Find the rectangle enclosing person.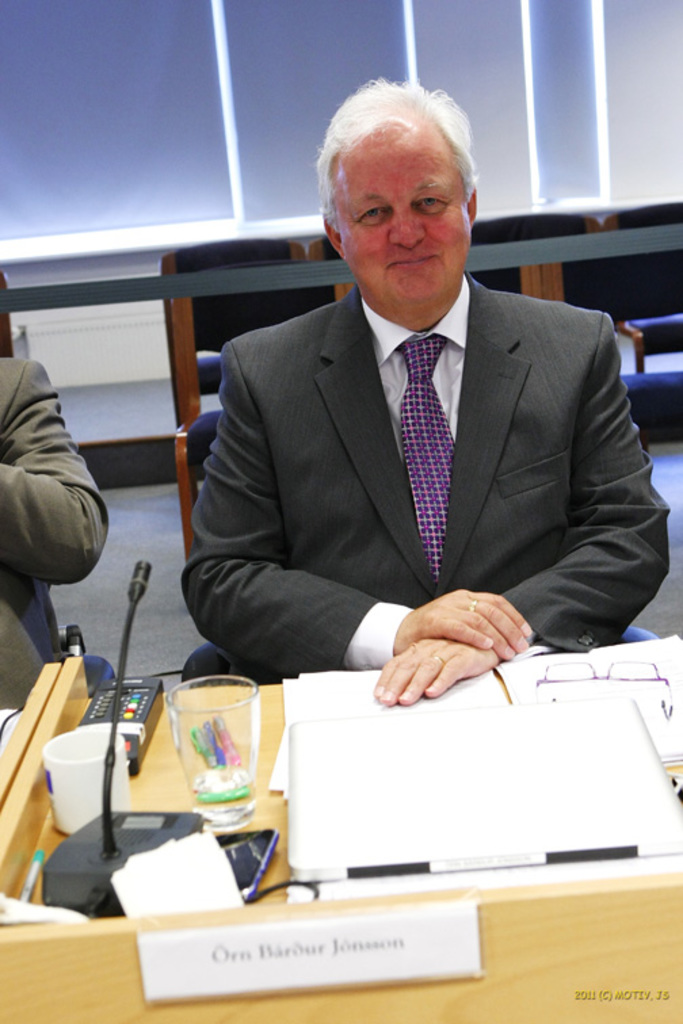
x1=186 y1=77 x2=674 y2=710.
